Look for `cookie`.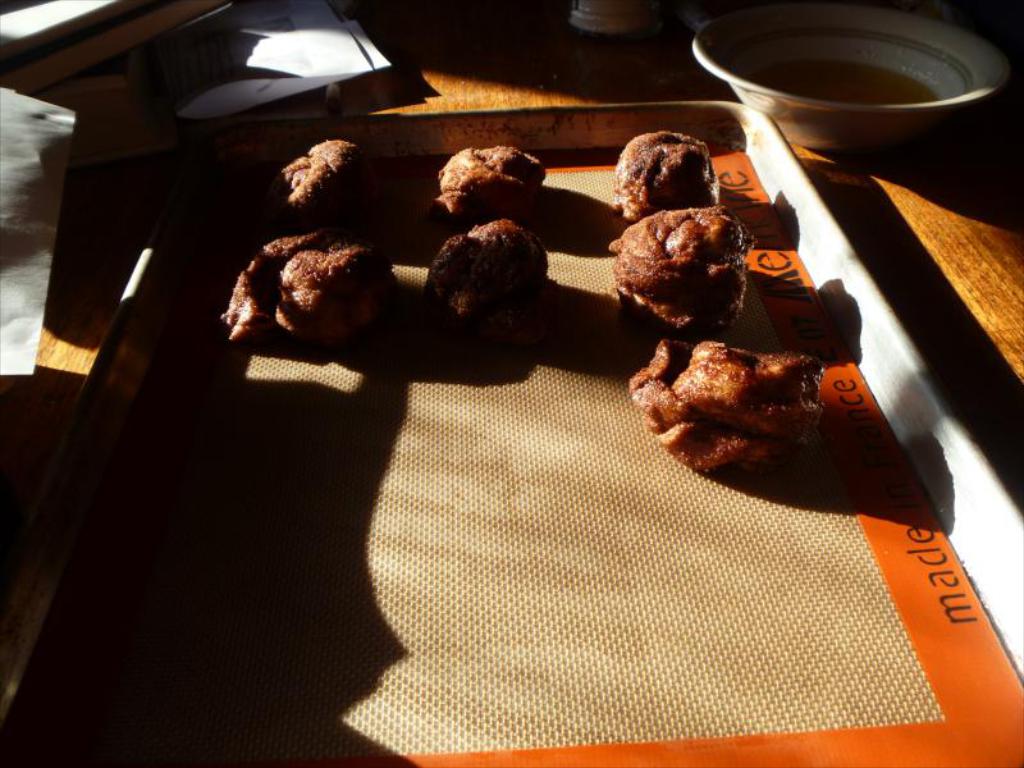
Found: x1=284 y1=125 x2=380 y2=209.
